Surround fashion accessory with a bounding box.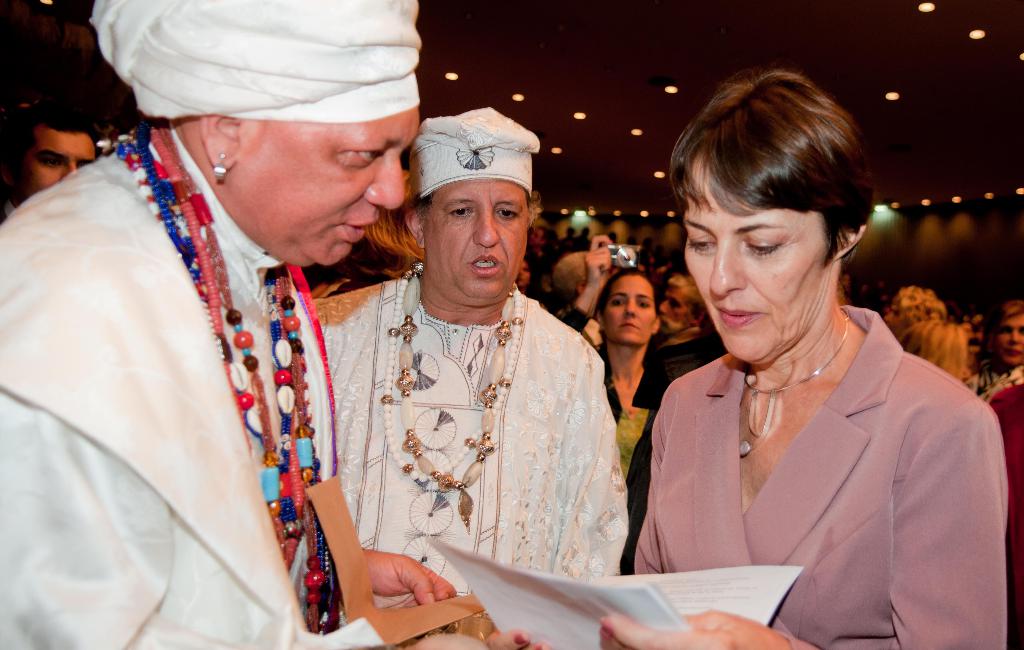
x1=601, y1=630, x2=609, y2=639.
